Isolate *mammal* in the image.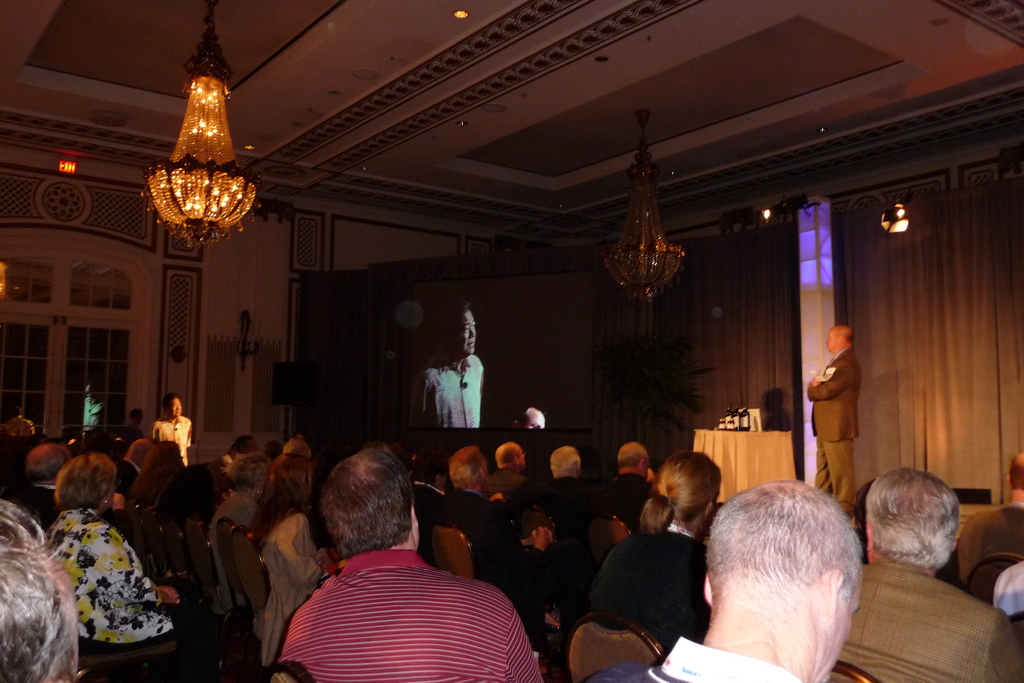
Isolated region: Rect(221, 431, 257, 468).
